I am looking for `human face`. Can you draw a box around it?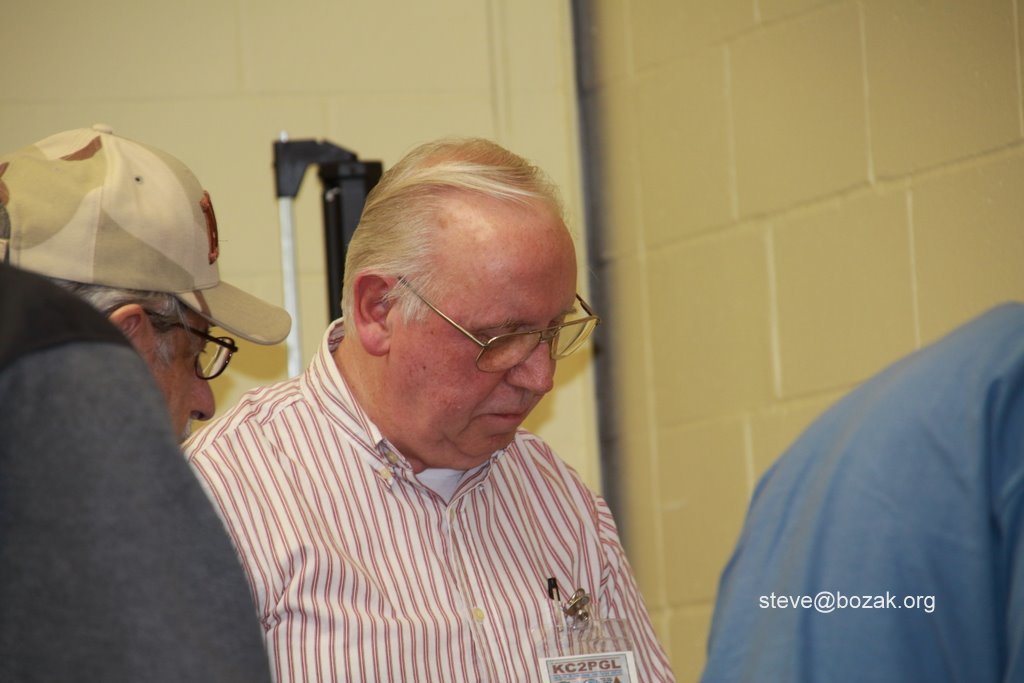
Sure, the bounding box is x1=161, y1=318, x2=214, y2=441.
